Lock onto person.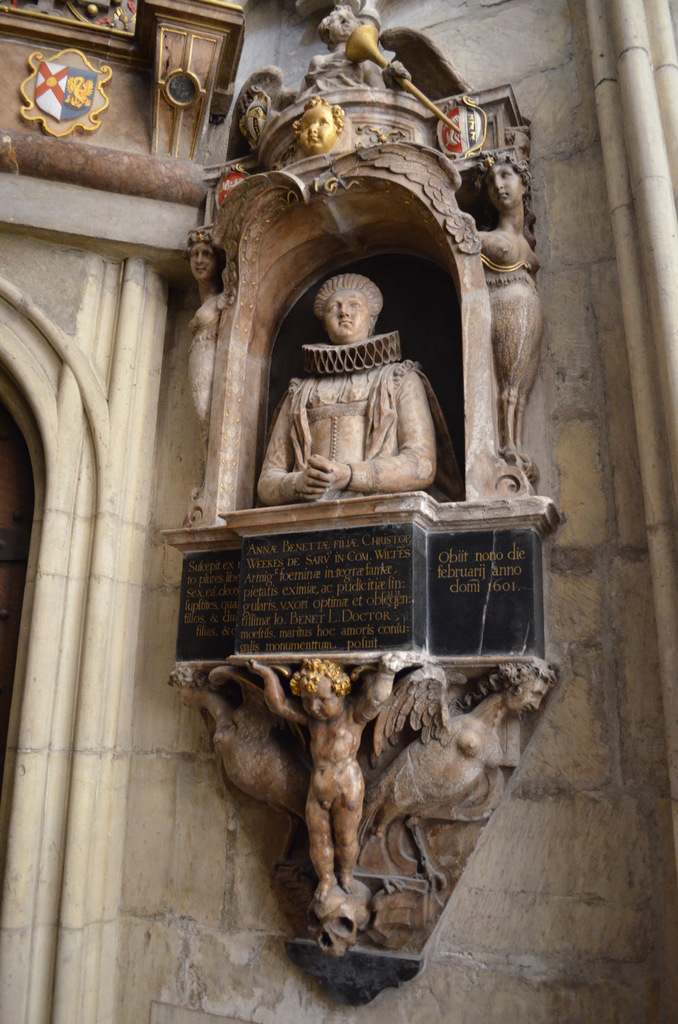
Locked: (184,223,219,498).
